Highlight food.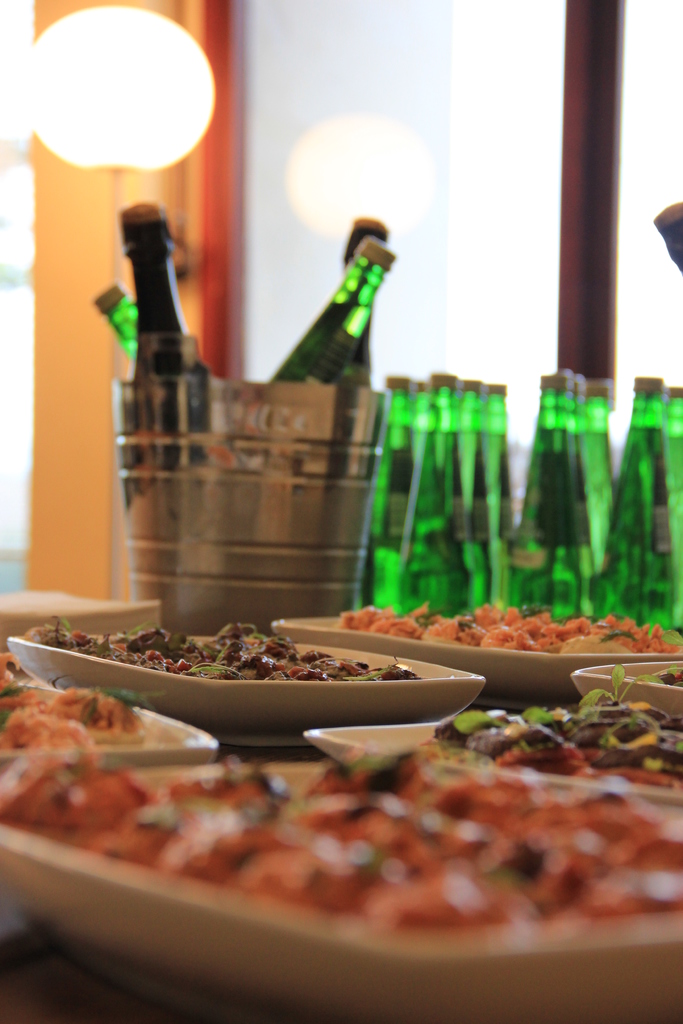
Highlighted region: Rect(320, 598, 682, 666).
